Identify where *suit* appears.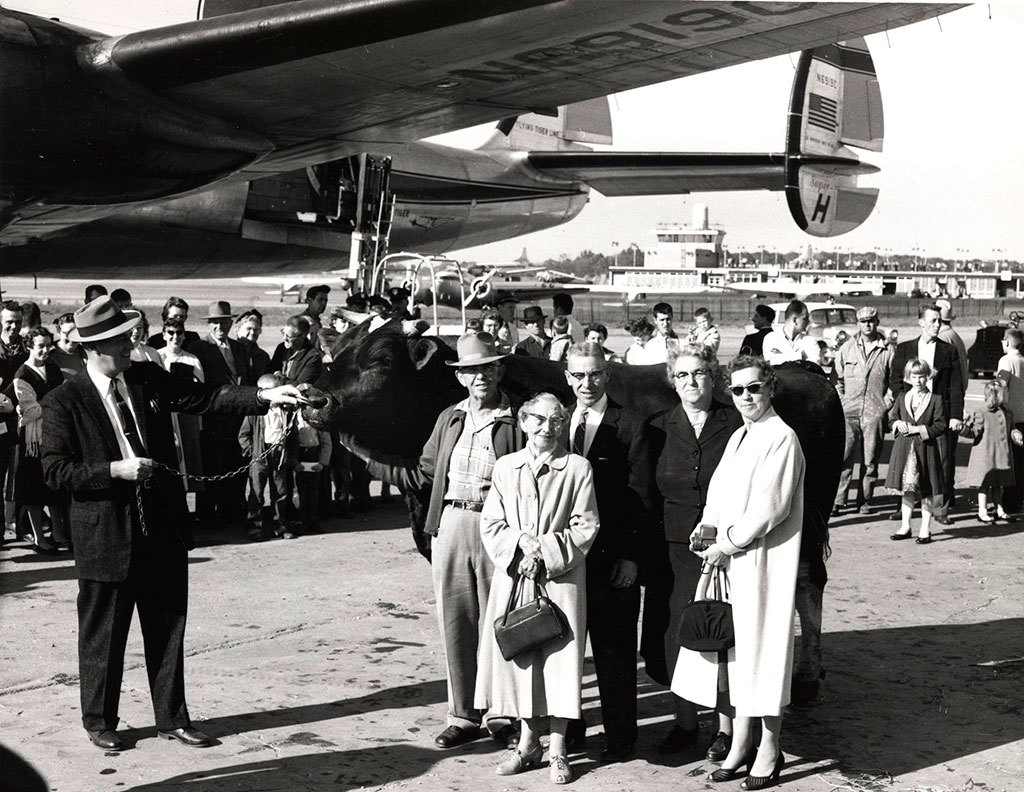
Appears at [x1=189, y1=335, x2=247, y2=381].
